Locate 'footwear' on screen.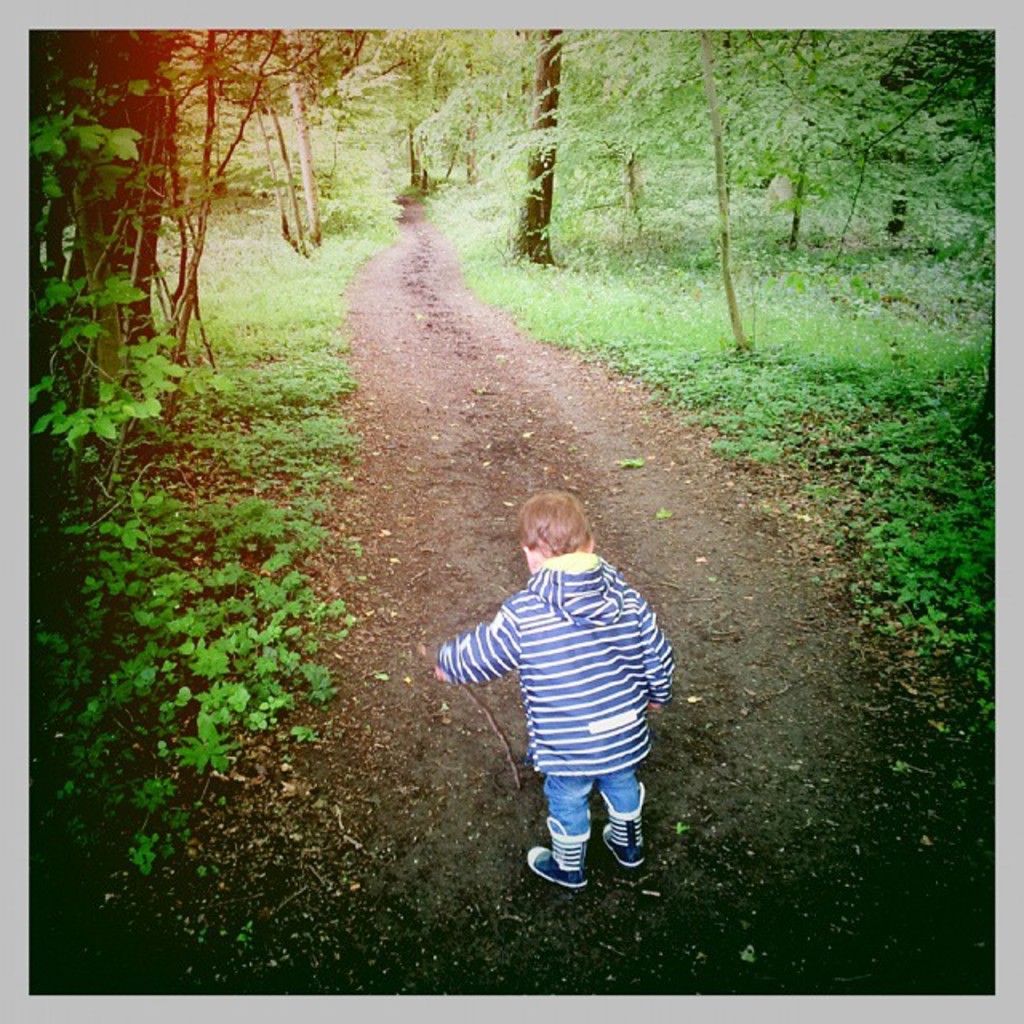
On screen at (left=602, top=813, right=646, bottom=867).
